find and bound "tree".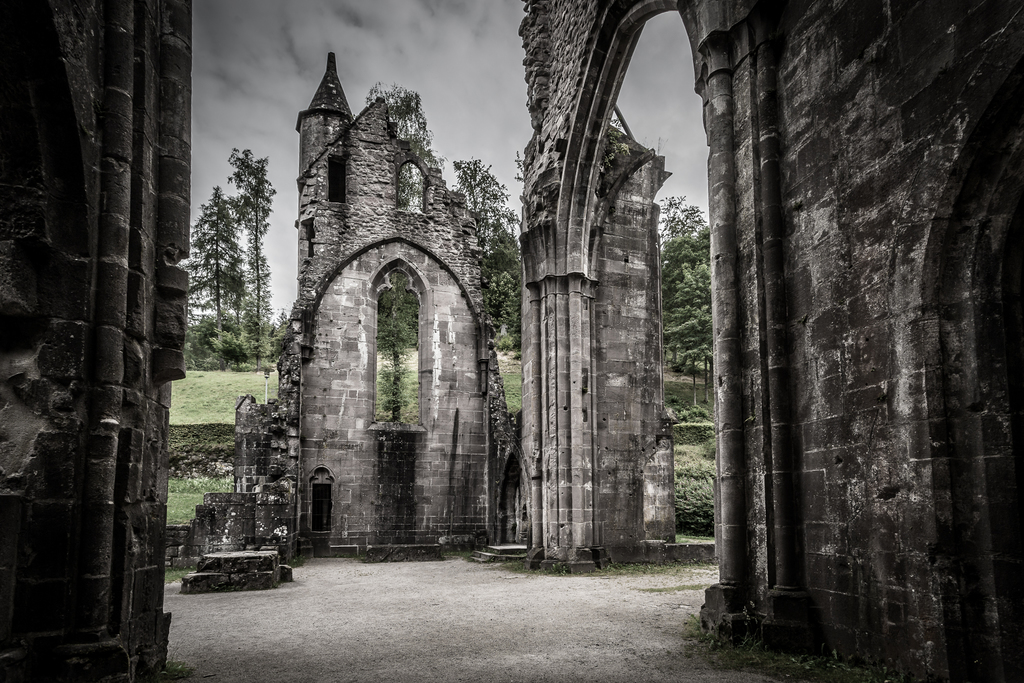
Bound: rect(369, 267, 436, 442).
